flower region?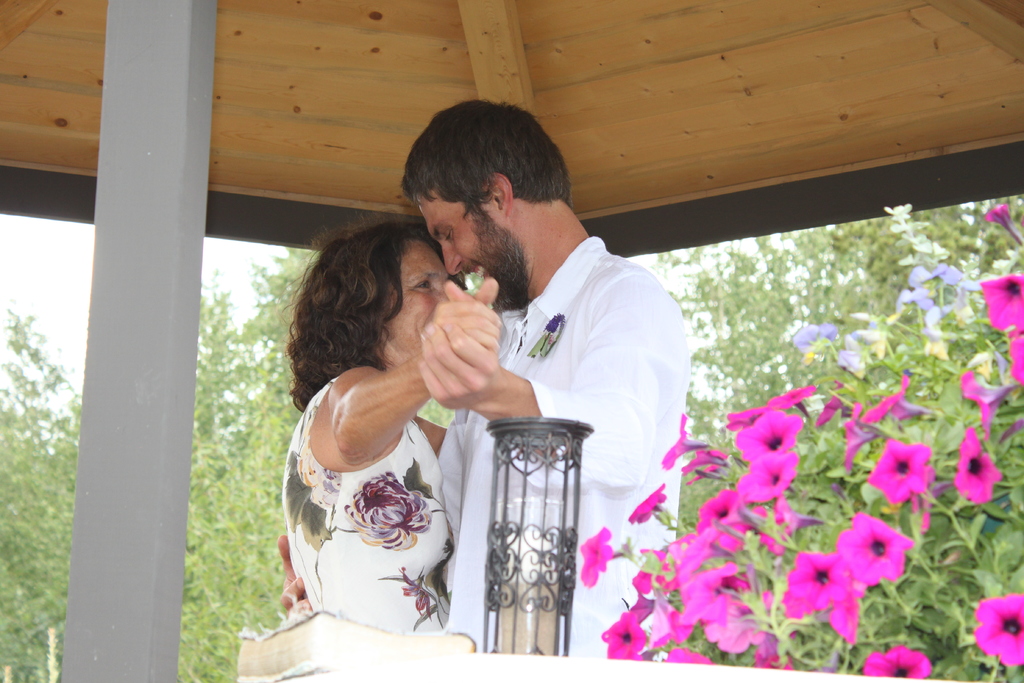
[776,546,856,618]
